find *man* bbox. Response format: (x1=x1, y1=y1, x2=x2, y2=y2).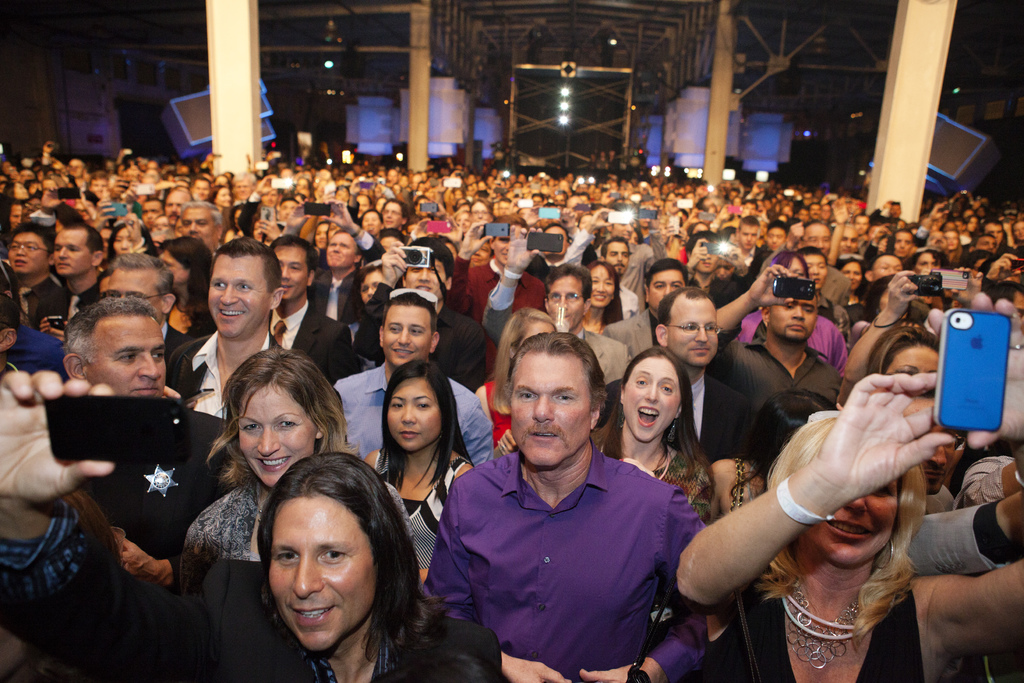
(x1=237, y1=452, x2=513, y2=682).
